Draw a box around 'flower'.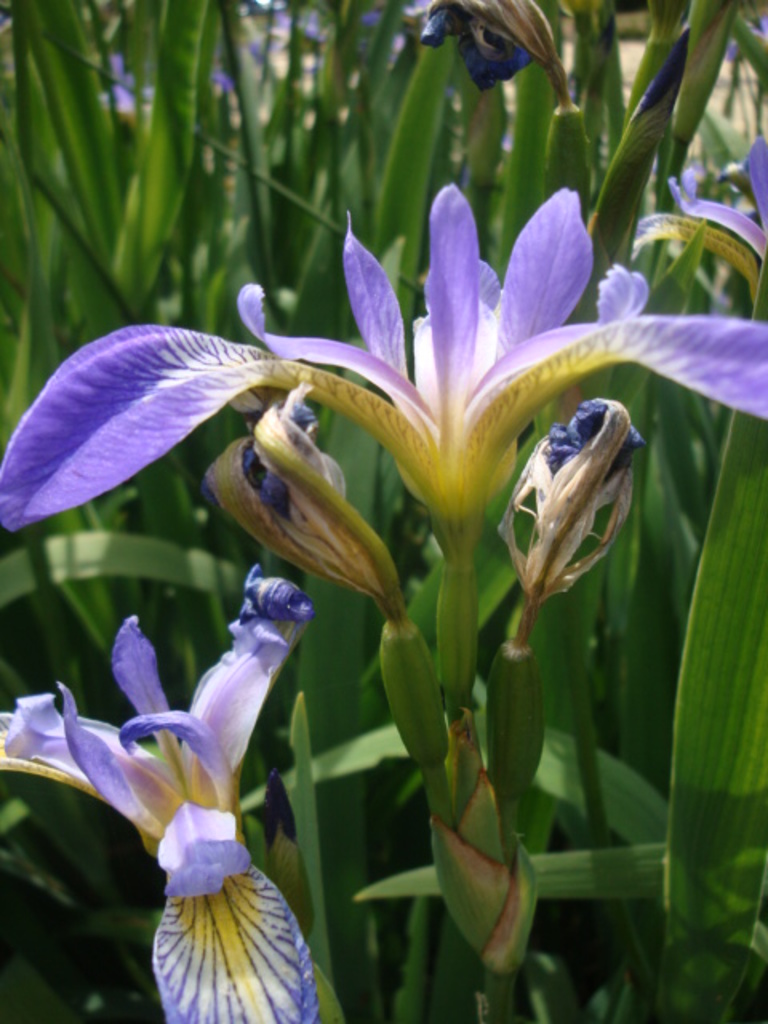
(x1=662, y1=136, x2=766, y2=267).
